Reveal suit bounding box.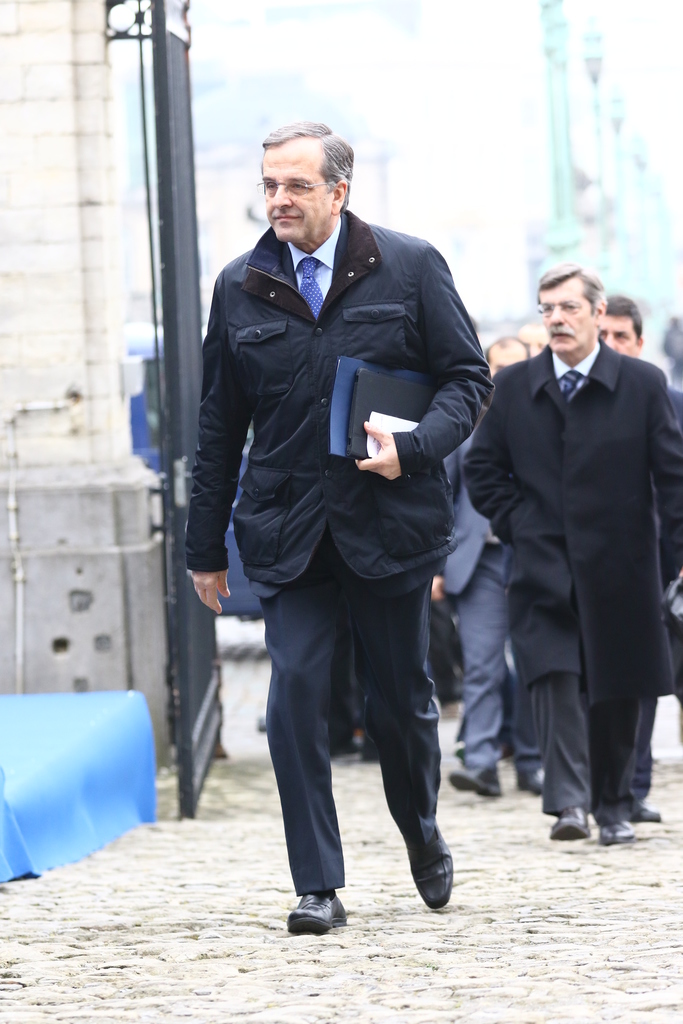
Revealed: crop(479, 246, 670, 858).
